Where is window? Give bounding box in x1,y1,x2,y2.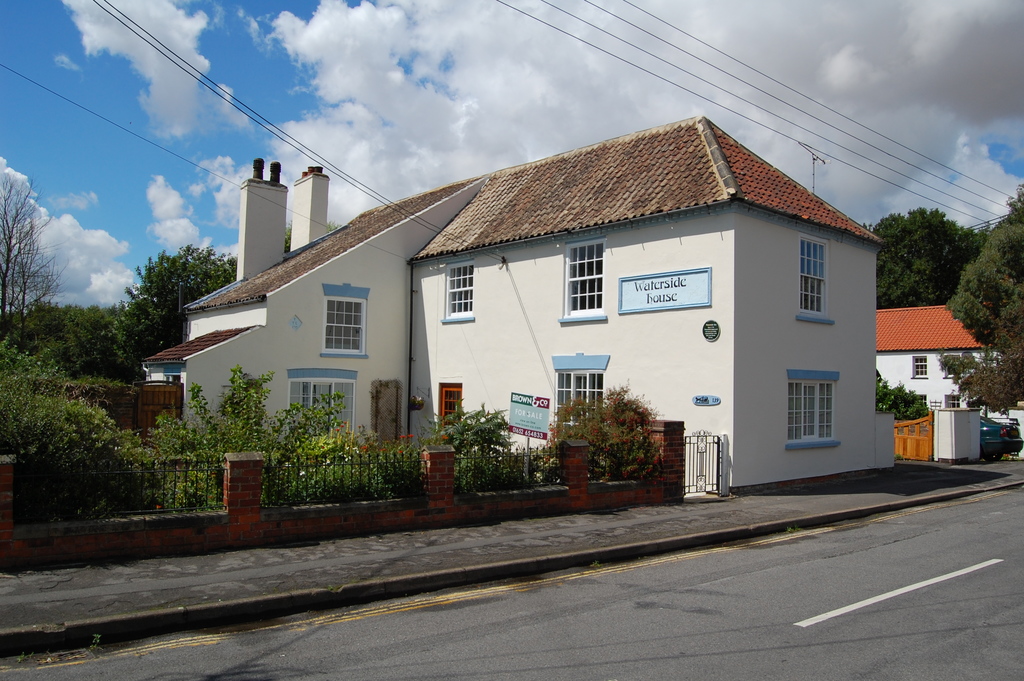
442,258,475,320.
